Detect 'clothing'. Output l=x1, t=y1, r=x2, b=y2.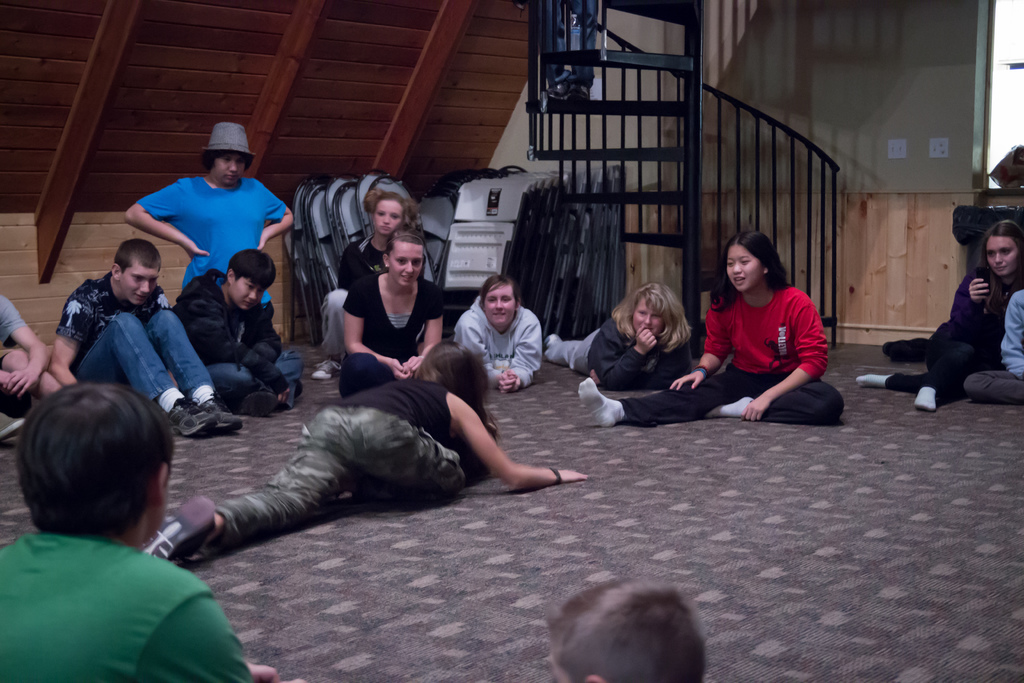
l=190, t=382, r=458, b=562.
